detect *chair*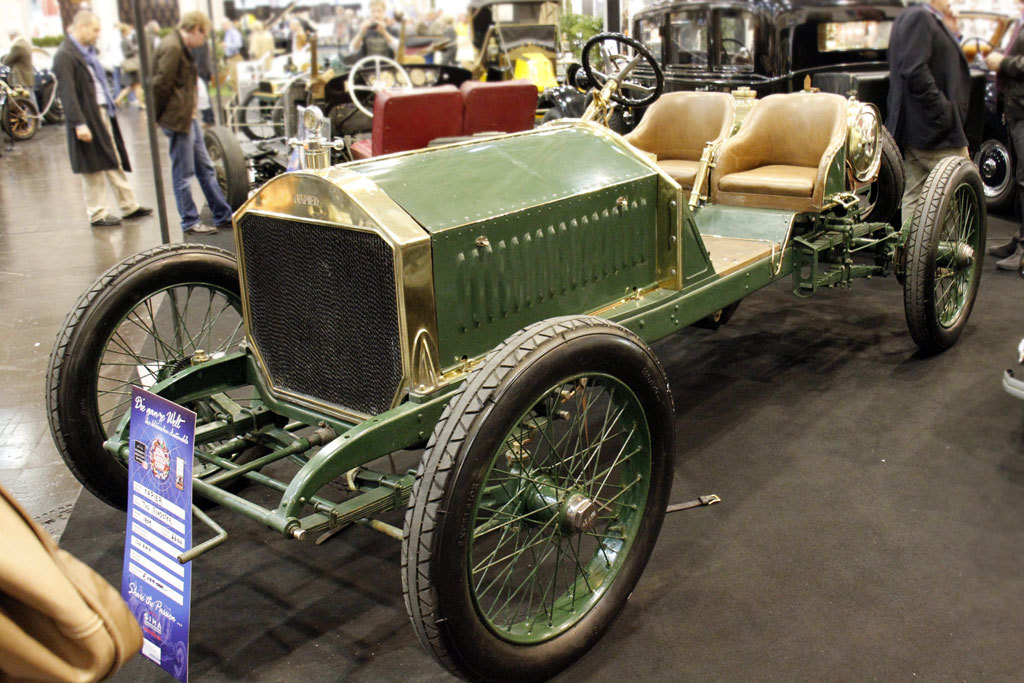
Rect(620, 89, 740, 206)
